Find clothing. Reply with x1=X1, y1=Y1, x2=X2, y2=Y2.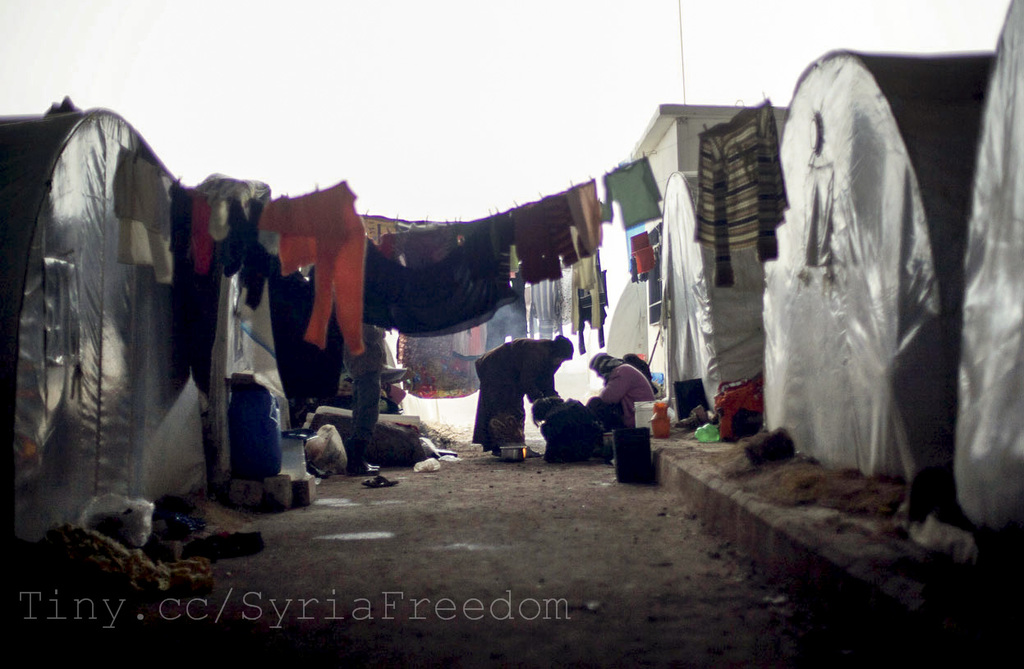
x1=116, y1=139, x2=170, y2=277.
